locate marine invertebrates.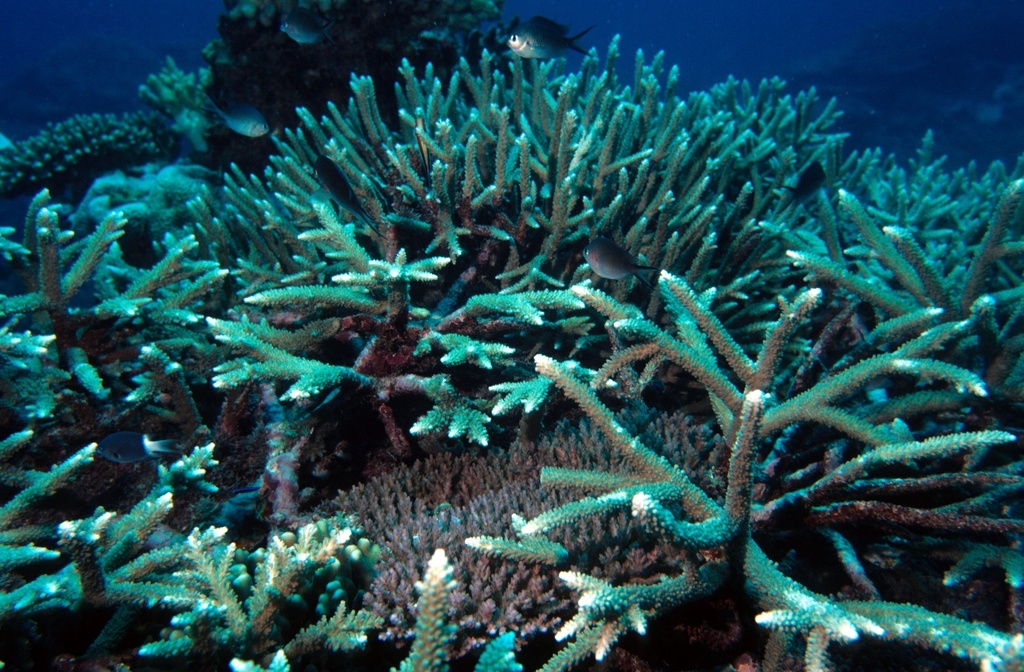
Bounding box: box(0, 89, 179, 220).
